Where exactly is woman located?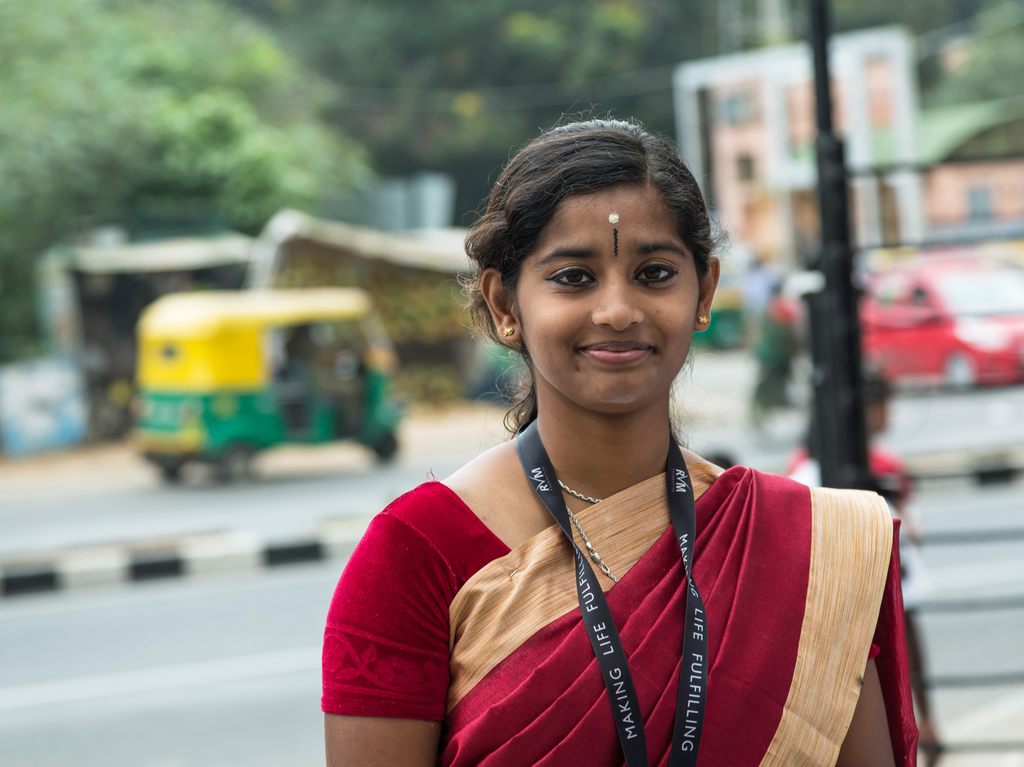
Its bounding box is x1=328 y1=117 x2=852 y2=754.
